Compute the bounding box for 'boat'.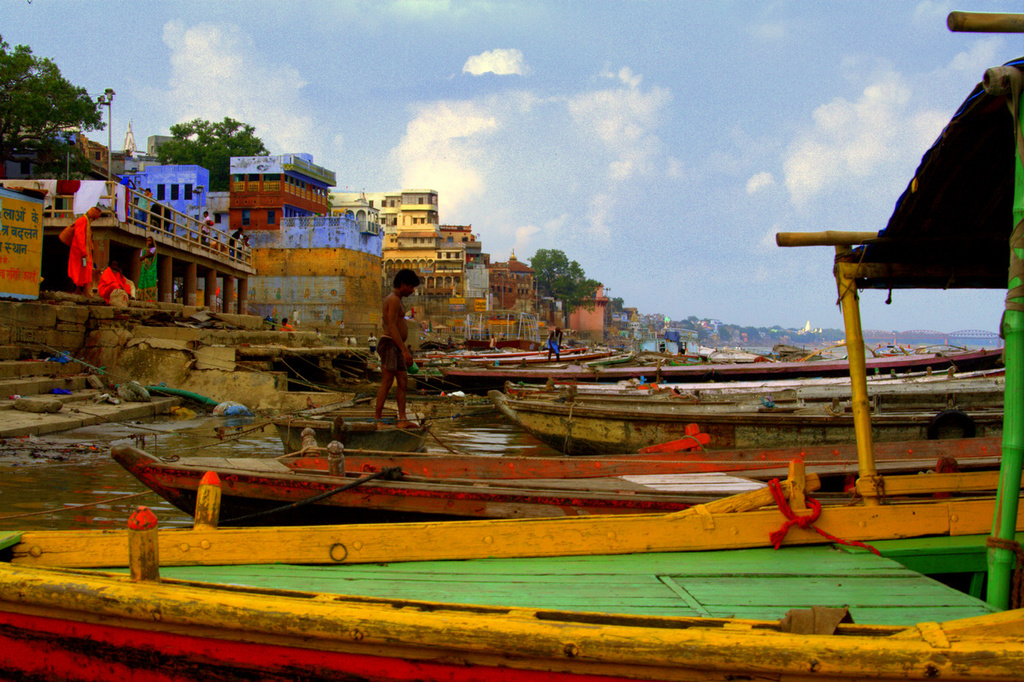
bbox=[0, 12, 1023, 681].
